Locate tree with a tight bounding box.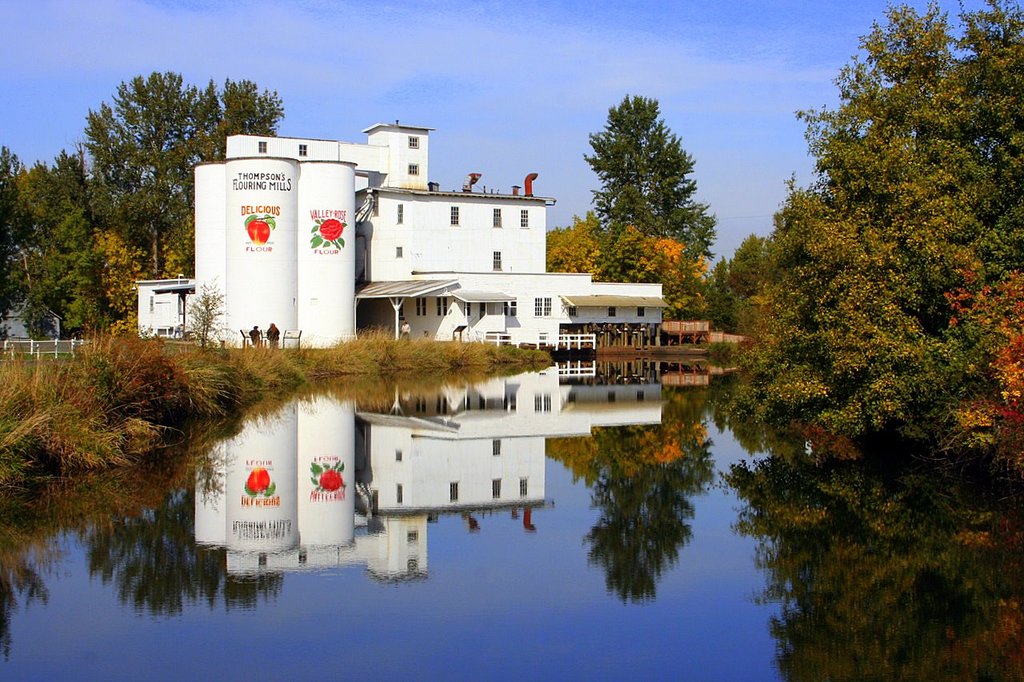
bbox=(578, 90, 714, 254).
